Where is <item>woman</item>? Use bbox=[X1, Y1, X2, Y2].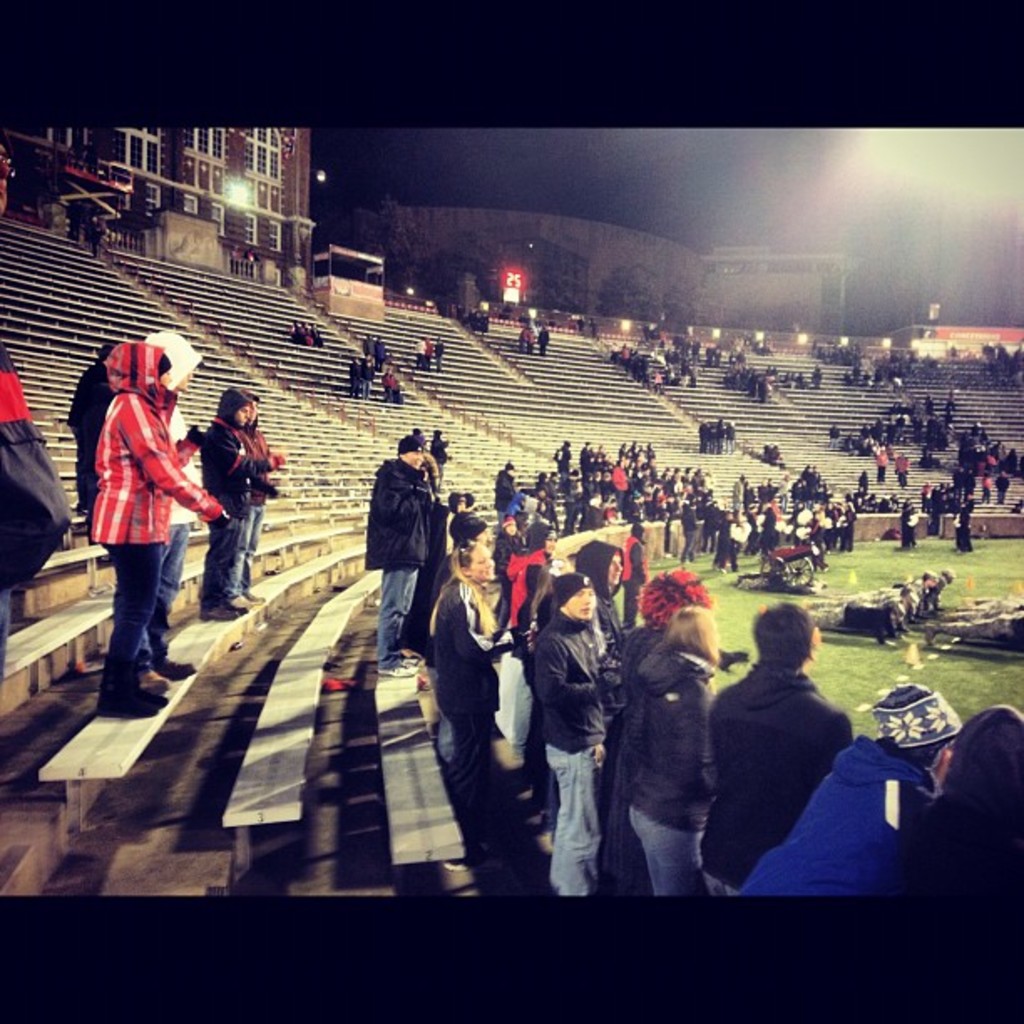
bbox=[427, 542, 530, 872].
